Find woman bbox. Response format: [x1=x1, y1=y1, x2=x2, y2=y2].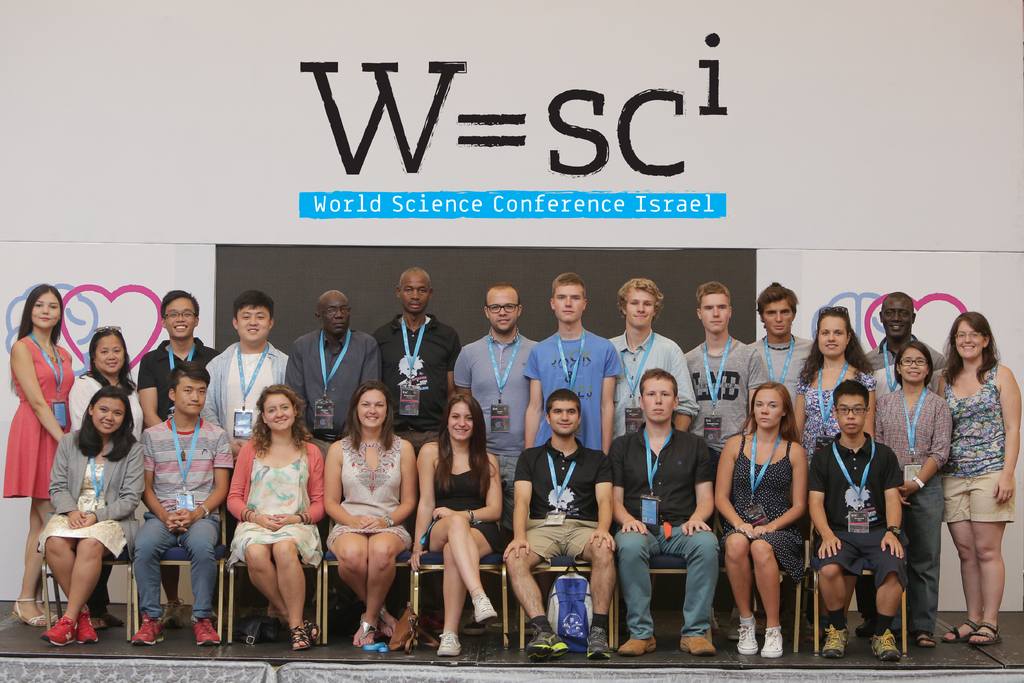
[x1=405, y1=393, x2=504, y2=654].
